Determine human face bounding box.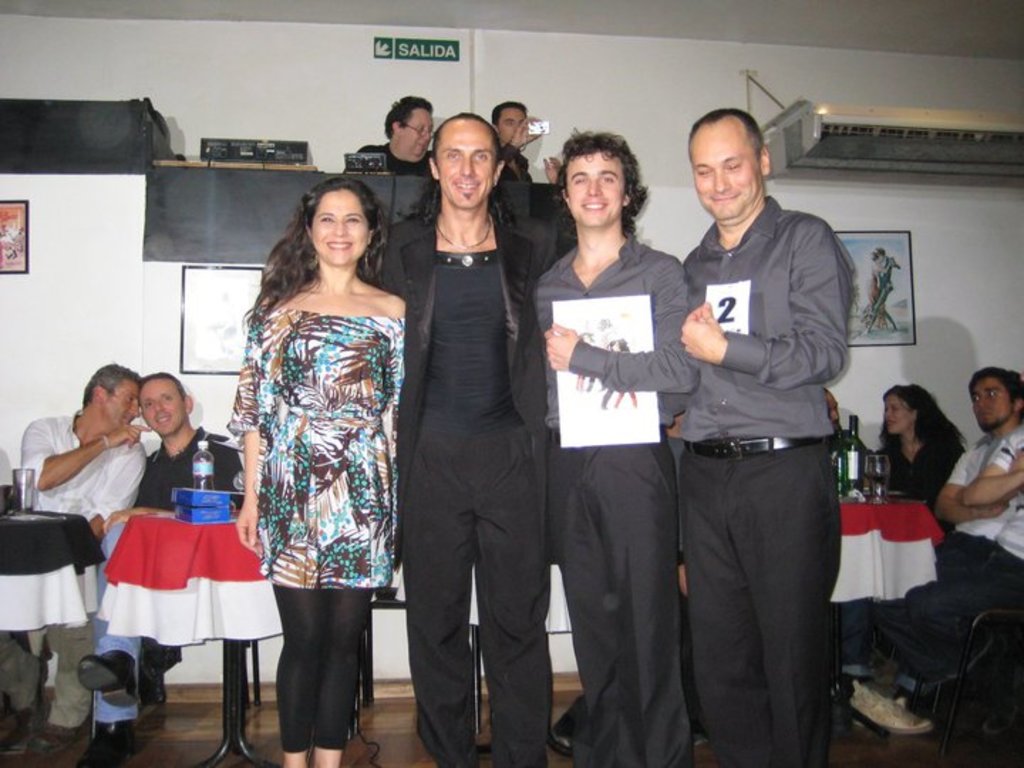
Determined: box=[563, 148, 620, 223].
